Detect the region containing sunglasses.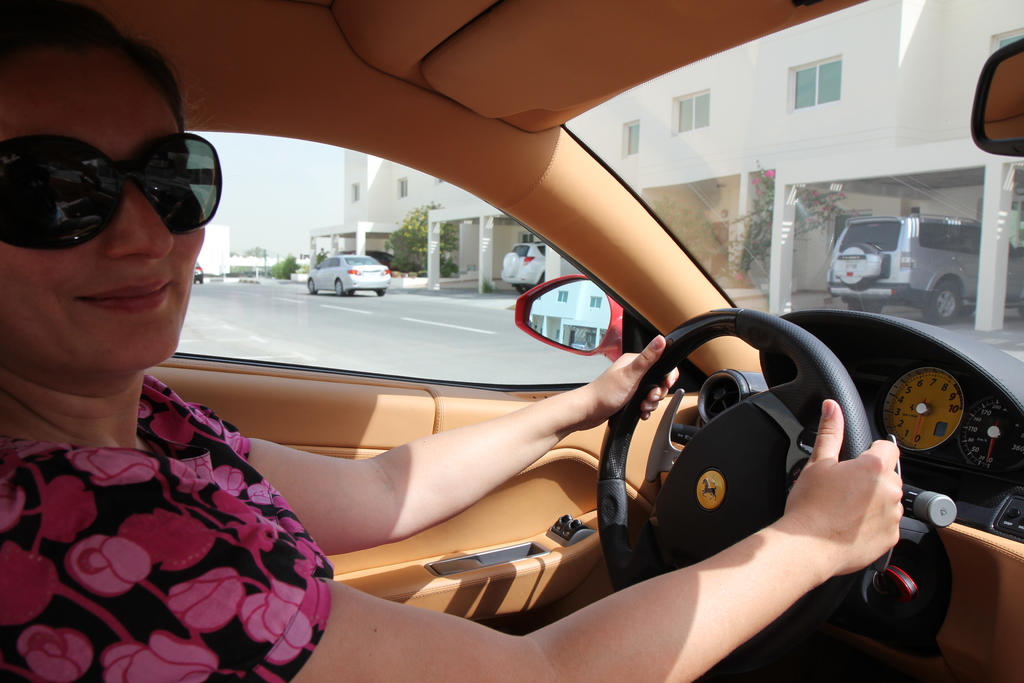
region(0, 134, 221, 251).
